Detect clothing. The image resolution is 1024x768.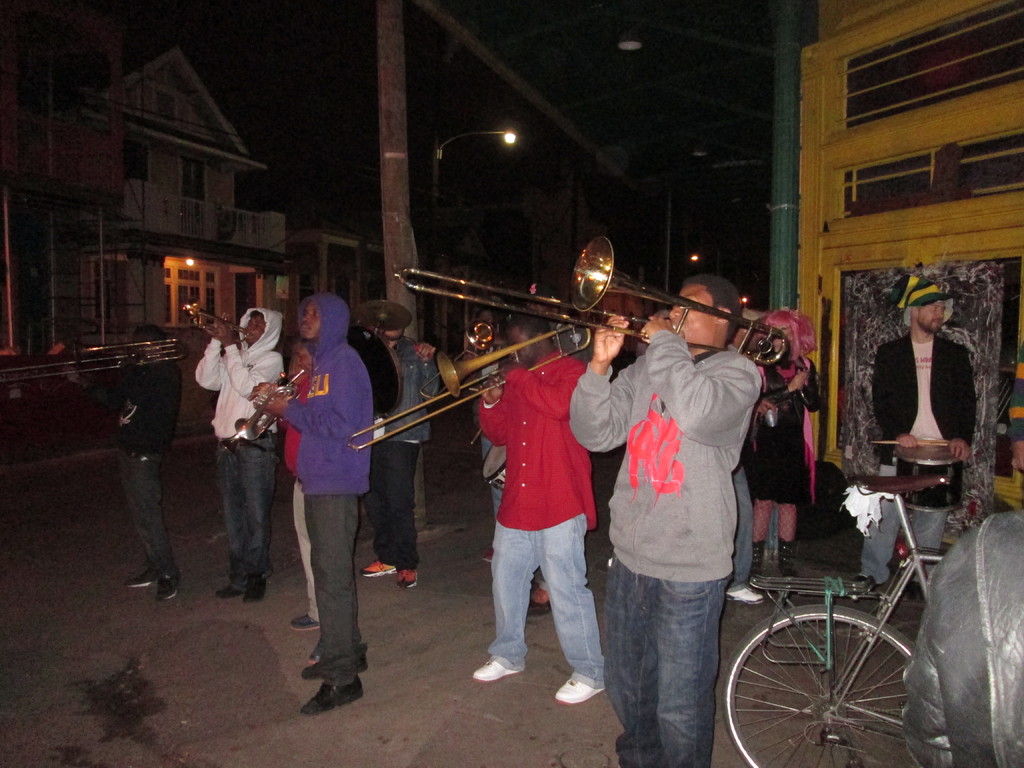
pyautogui.locateOnScreen(746, 363, 813, 499).
